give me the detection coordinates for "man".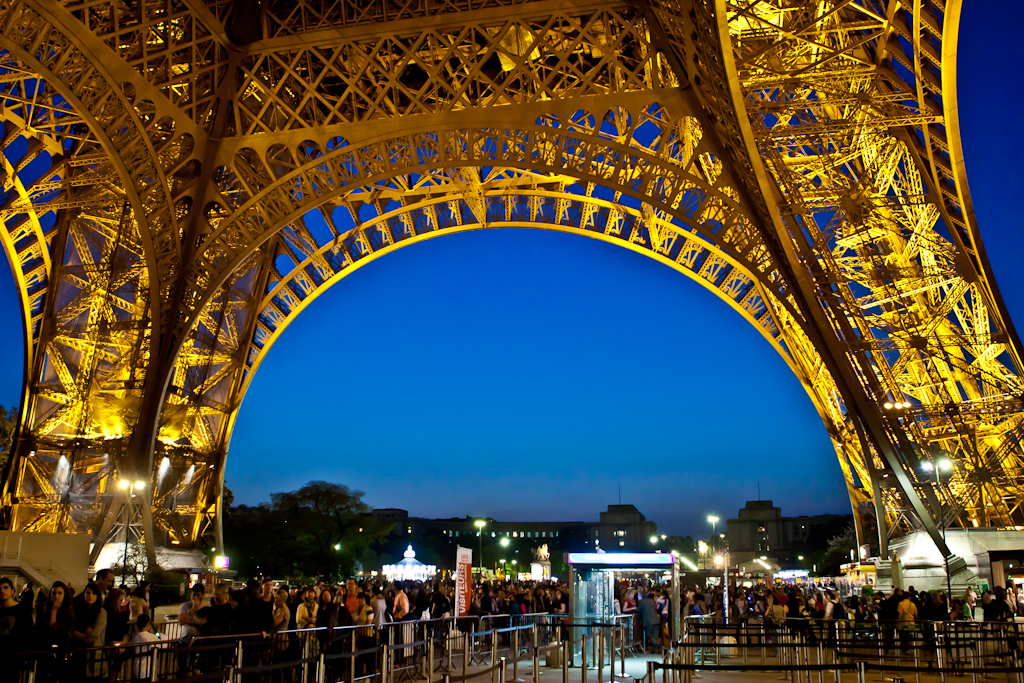
left=97, top=568, right=116, bottom=602.
